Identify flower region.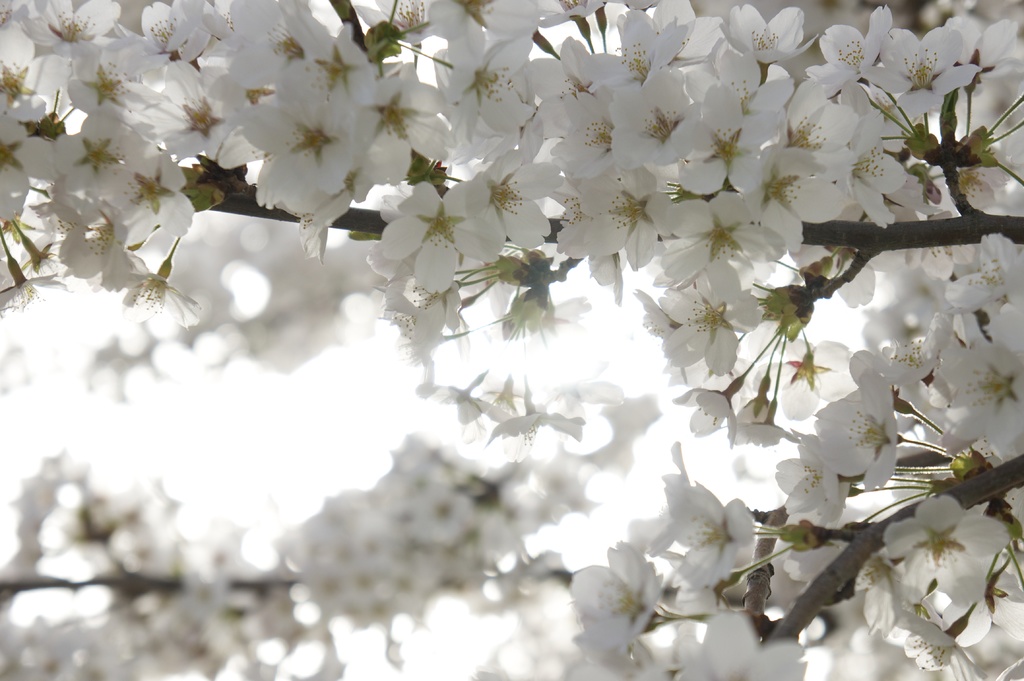
Region: box(940, 334, 1023, 457).
